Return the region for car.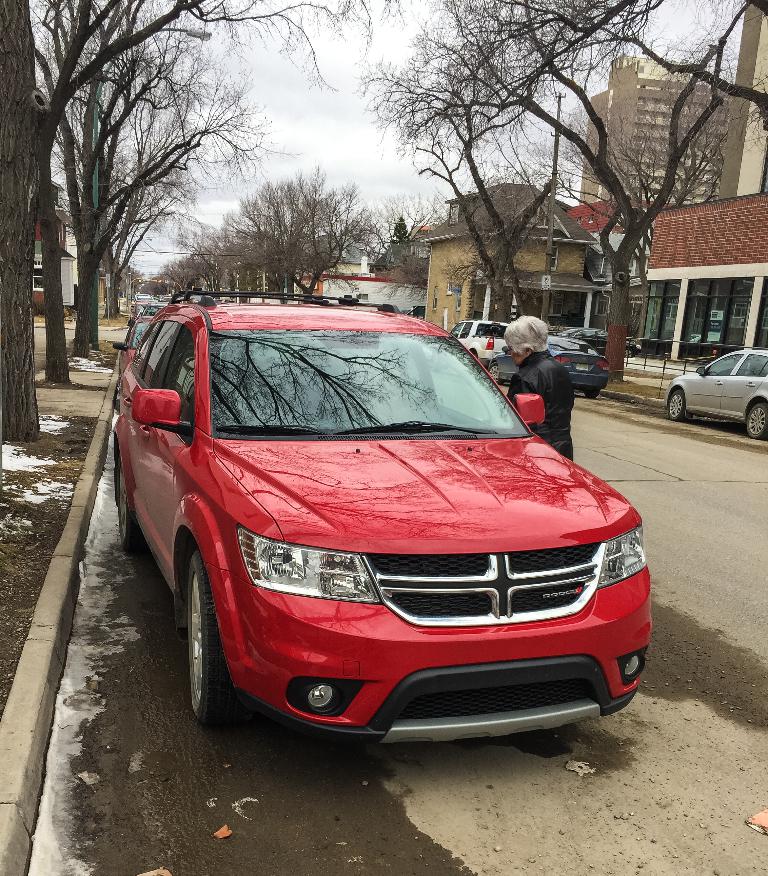
rect(553, 327, 638, 356).
